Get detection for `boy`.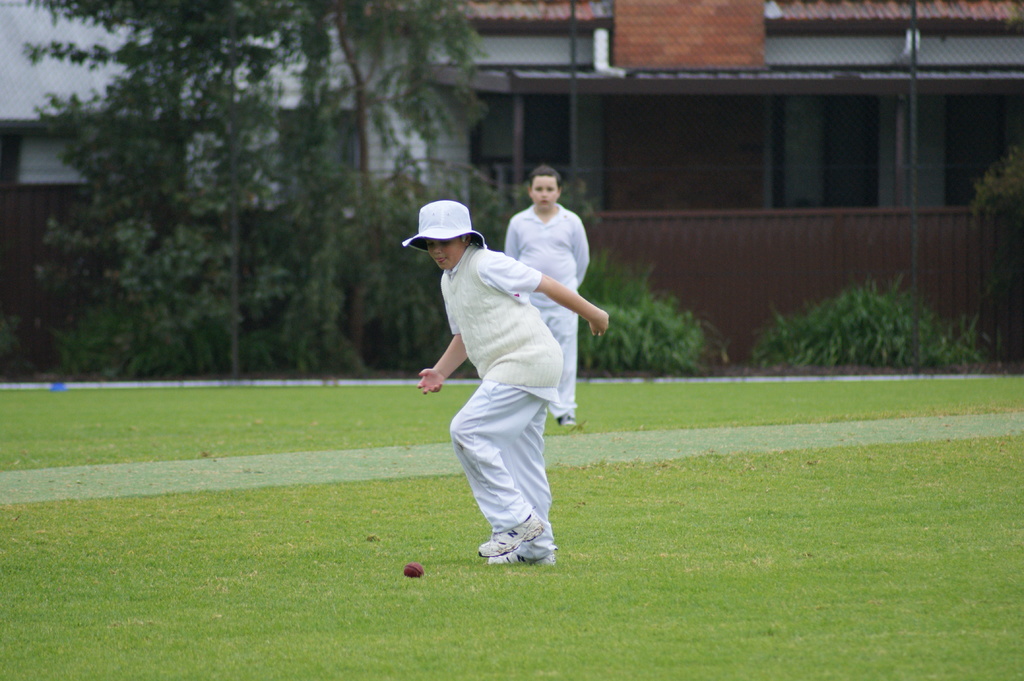
Detection: (506, 164, 593, 428).
